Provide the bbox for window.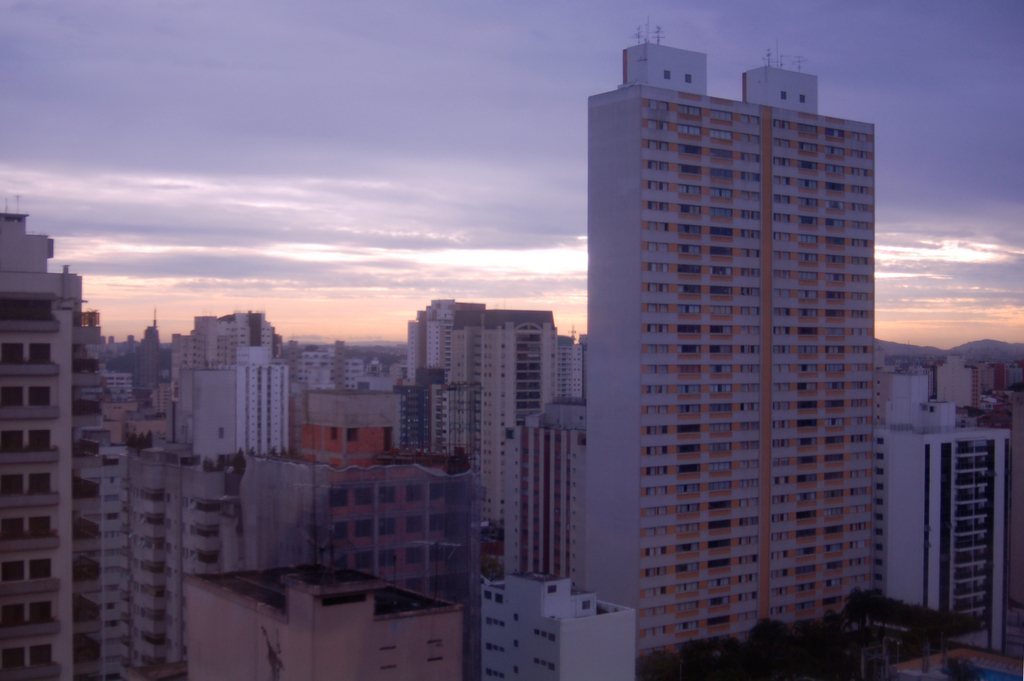
[708,461,733,472].
